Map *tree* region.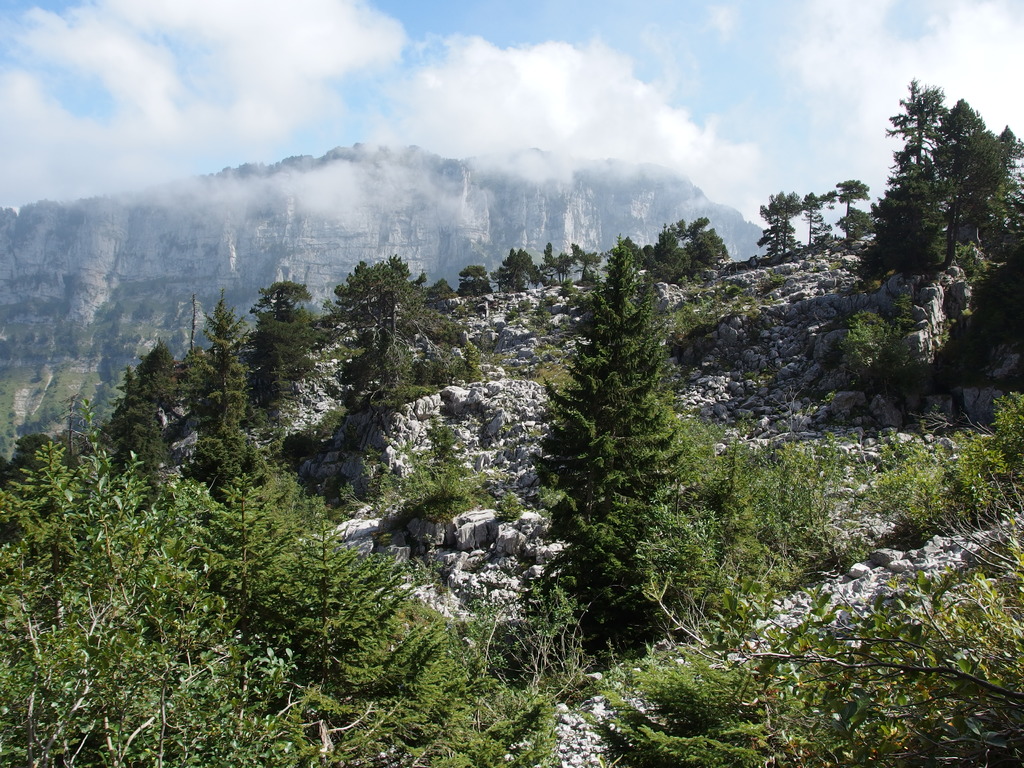
Mapped to <bbox>494, 266, 508, 293</bbox>.
